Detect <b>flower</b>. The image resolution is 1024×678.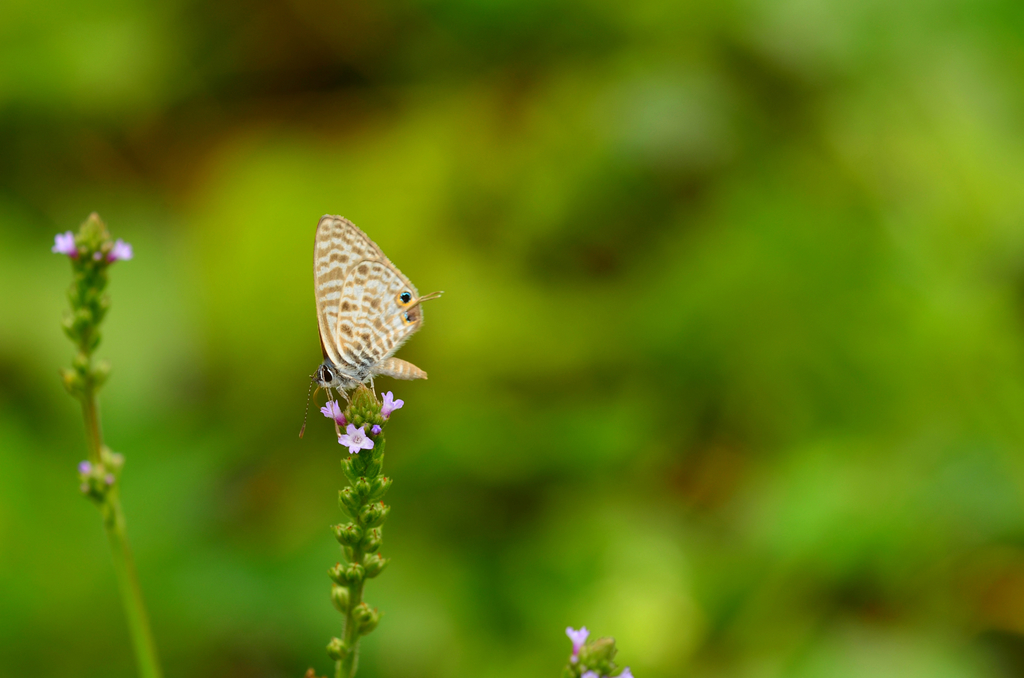
[x1=107, y1=242, x2=133, y2=260].
